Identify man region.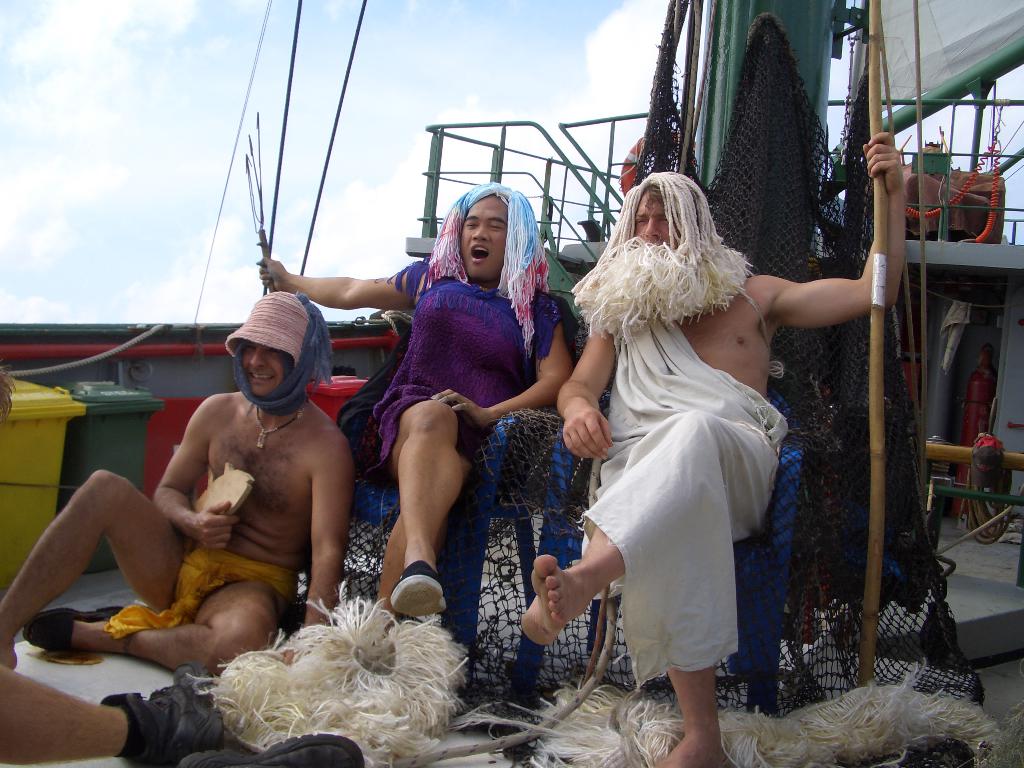
Region: (x1=51, y1=317, x2=355, y2=692).
